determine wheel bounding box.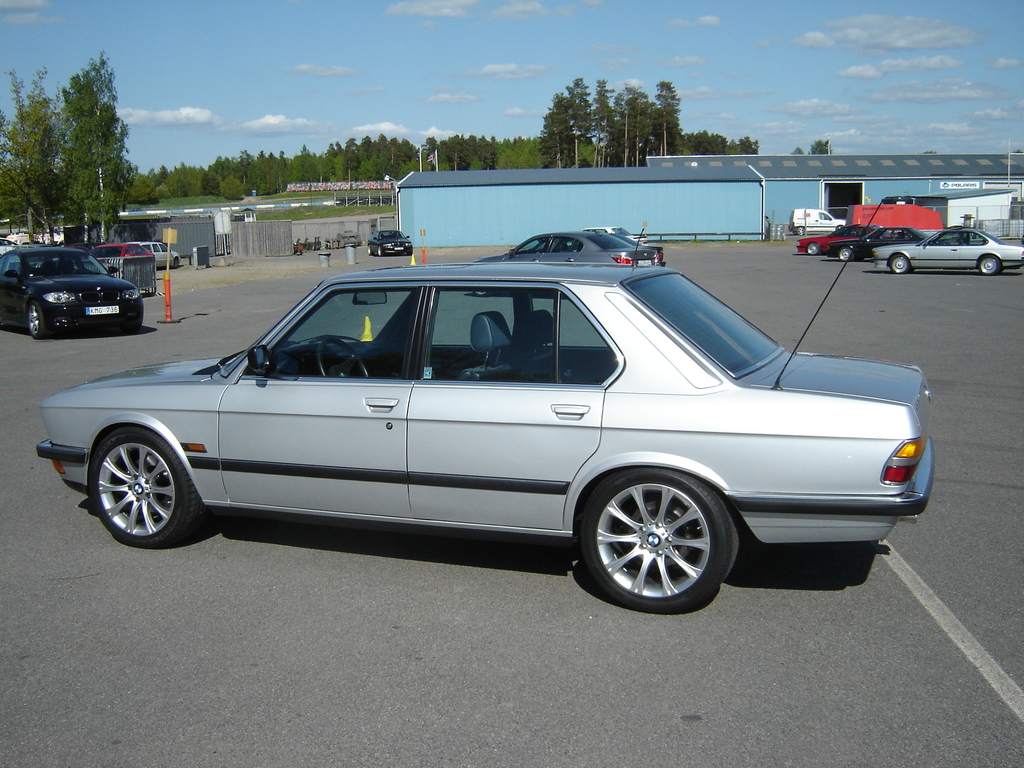
Determined: (x1=573, y1=467, x2=740, y2=603).
